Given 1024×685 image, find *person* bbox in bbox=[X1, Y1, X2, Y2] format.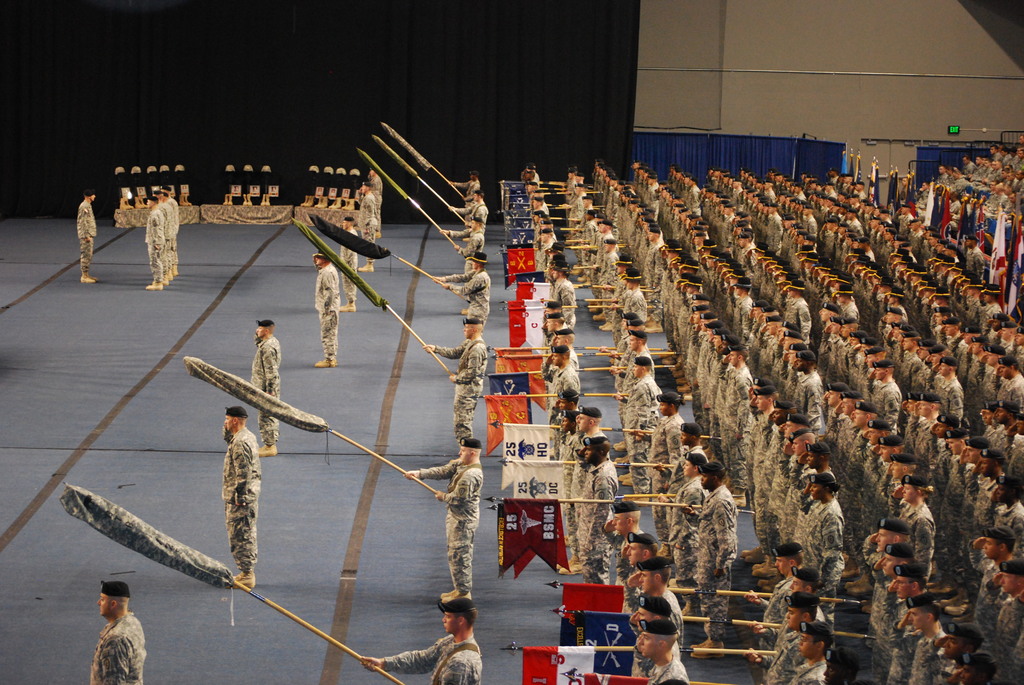
bbox=[531, 217, 559, 239].
